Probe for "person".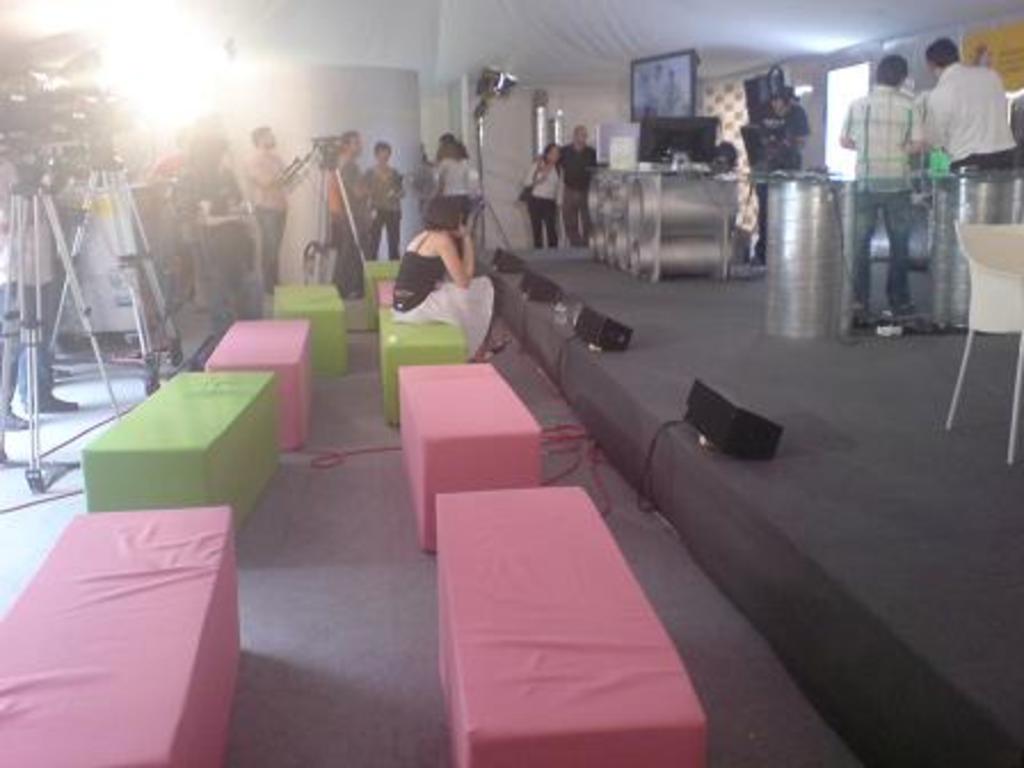
Probe result: crop(837, 55, 919, 309).
